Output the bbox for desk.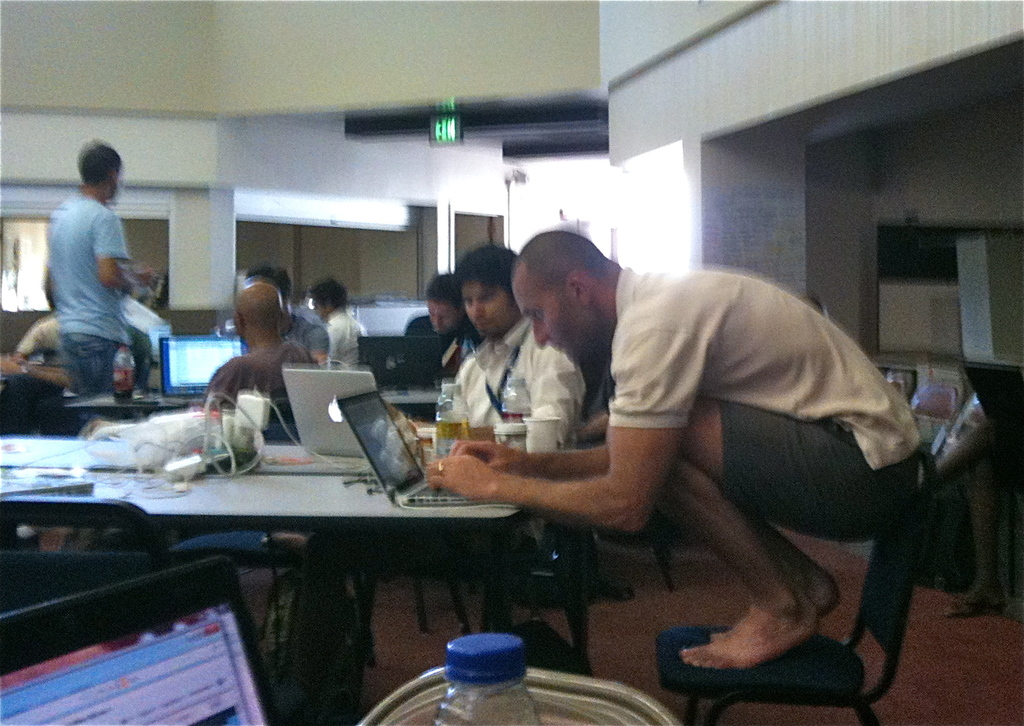
Rect(116, 352, 499, 620).
